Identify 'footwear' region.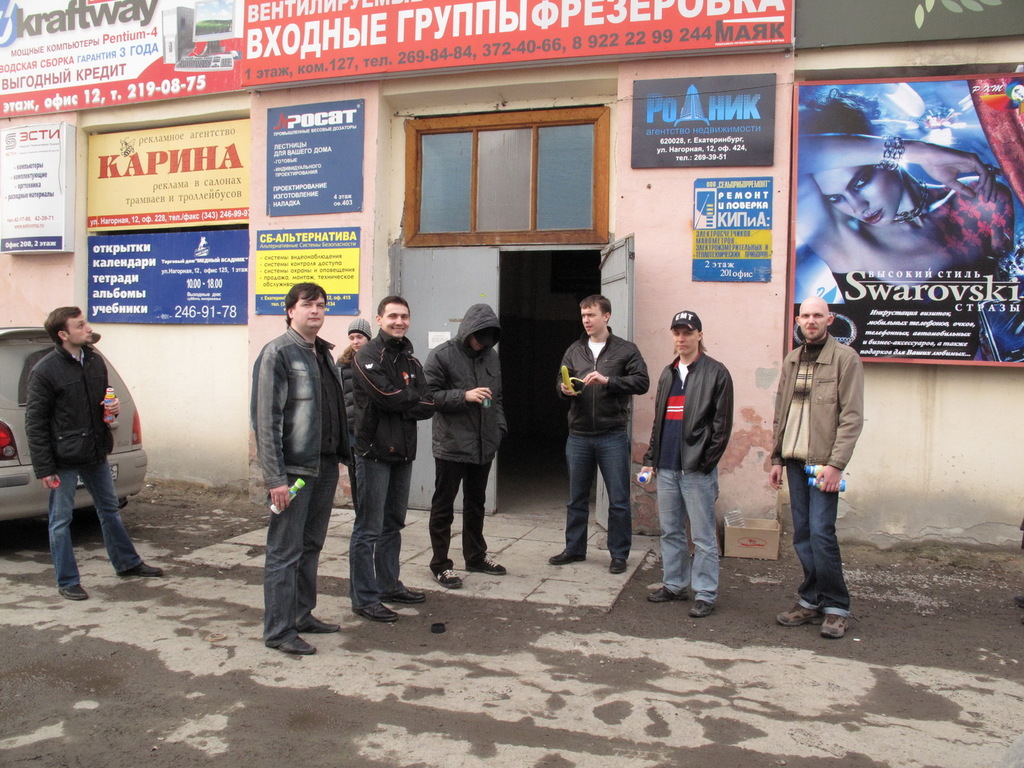
Region: select_region(434, 568, 459, 588).
